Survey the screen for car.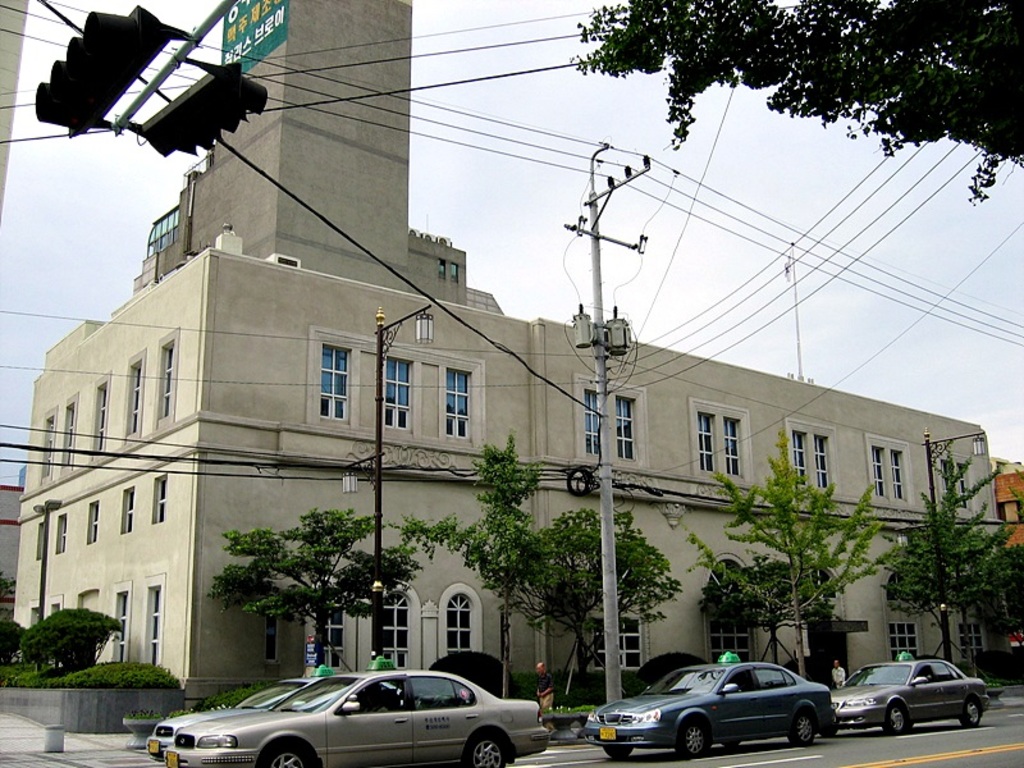
Survey found: 147:677:344:759.
